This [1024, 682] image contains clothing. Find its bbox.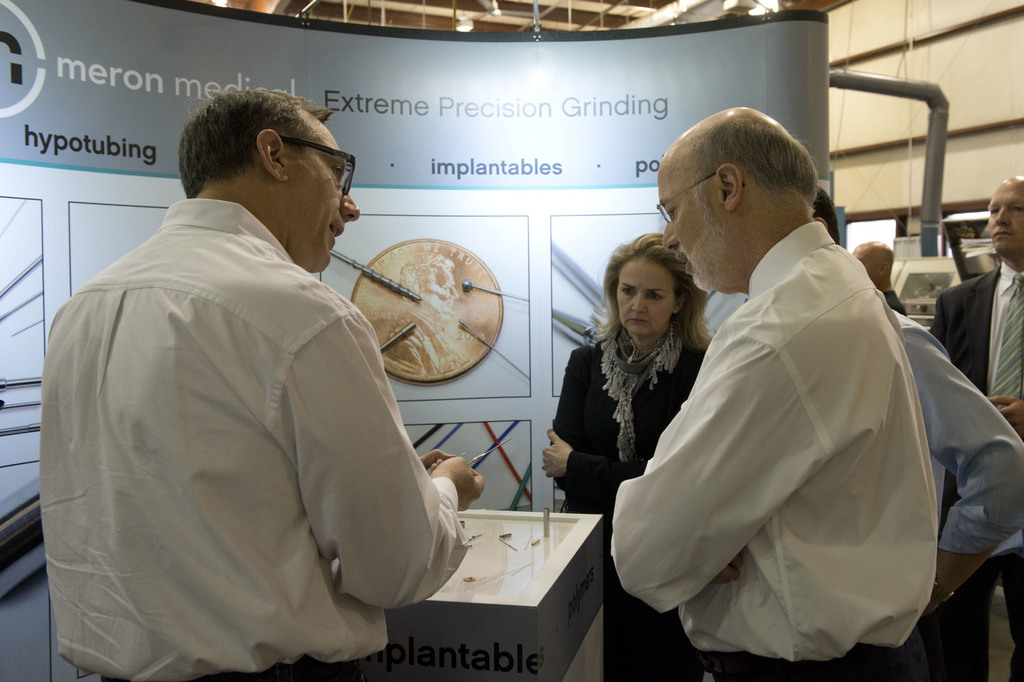
box(643, 196, 978, 680).
